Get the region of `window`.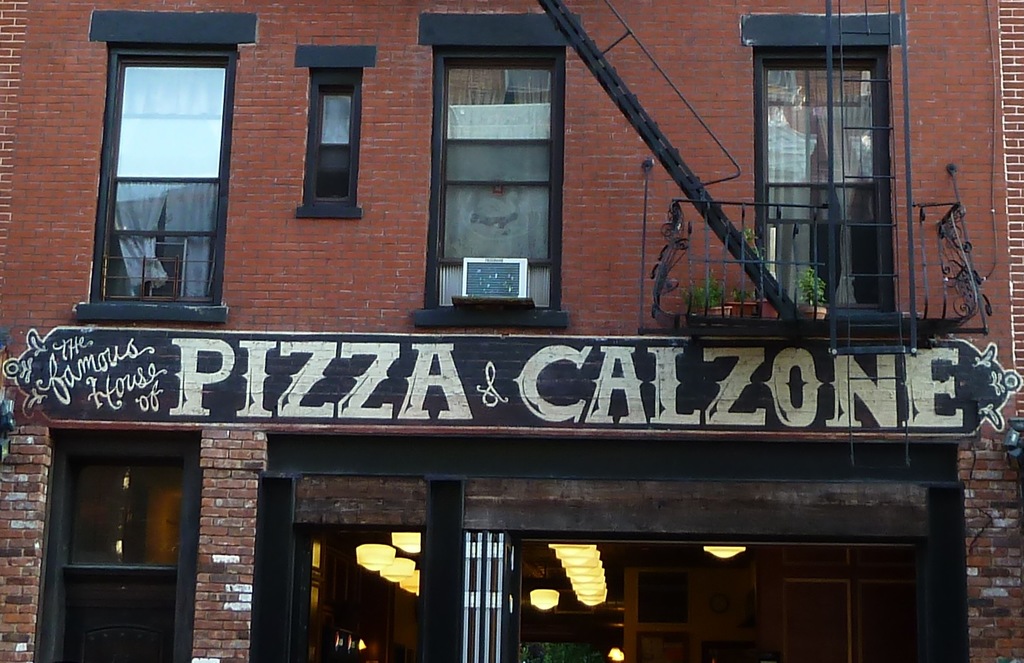
bbox=(312, 86, 352, 199).
